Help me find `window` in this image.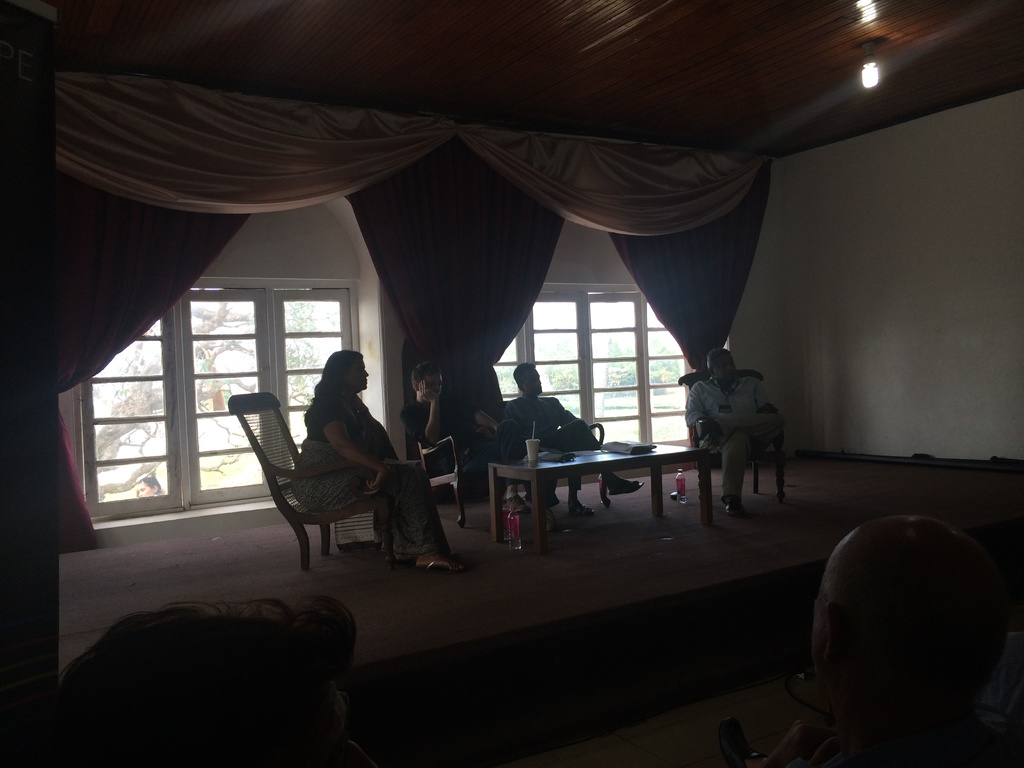
Found it: [461,284,711,449].
